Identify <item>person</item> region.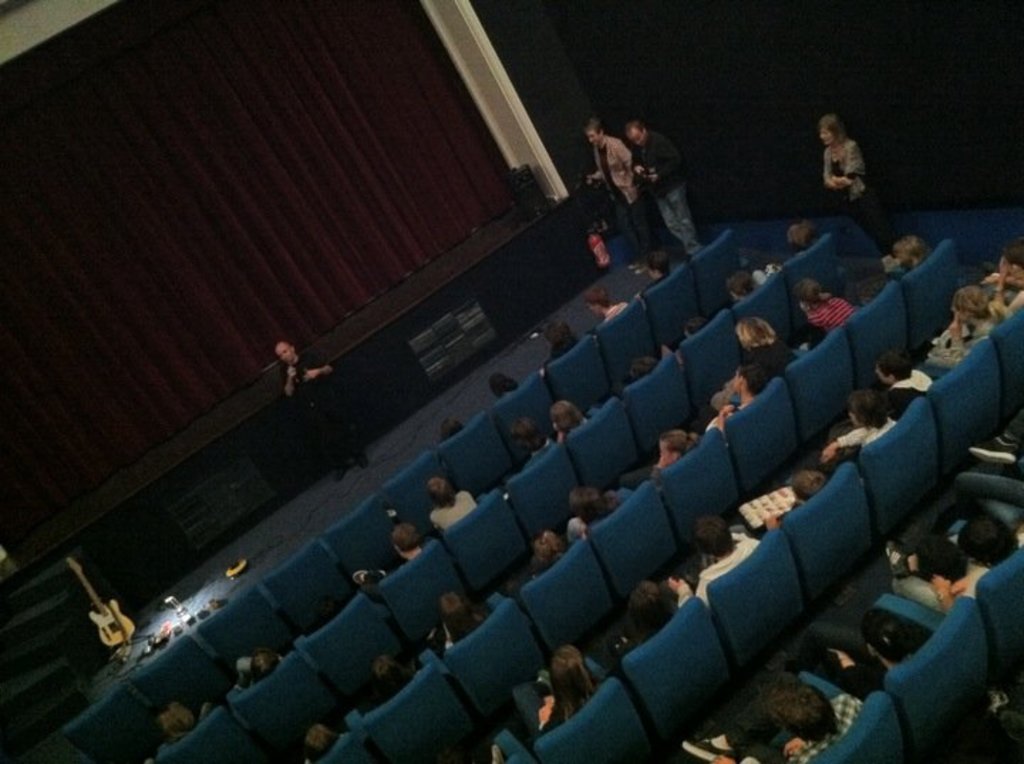
Region: 886,526,1023,602.
